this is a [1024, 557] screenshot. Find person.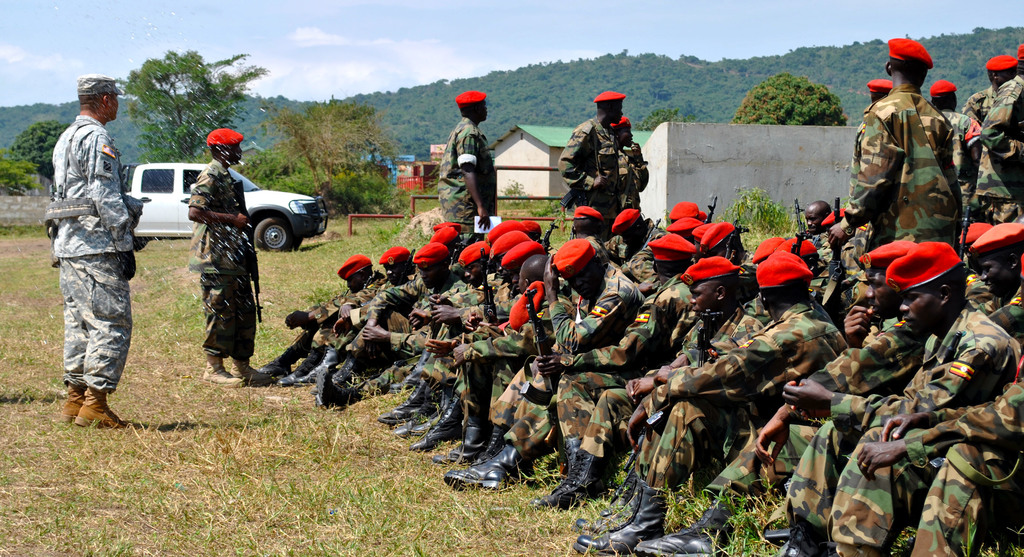
Bounding box: 444/224/703/493.
